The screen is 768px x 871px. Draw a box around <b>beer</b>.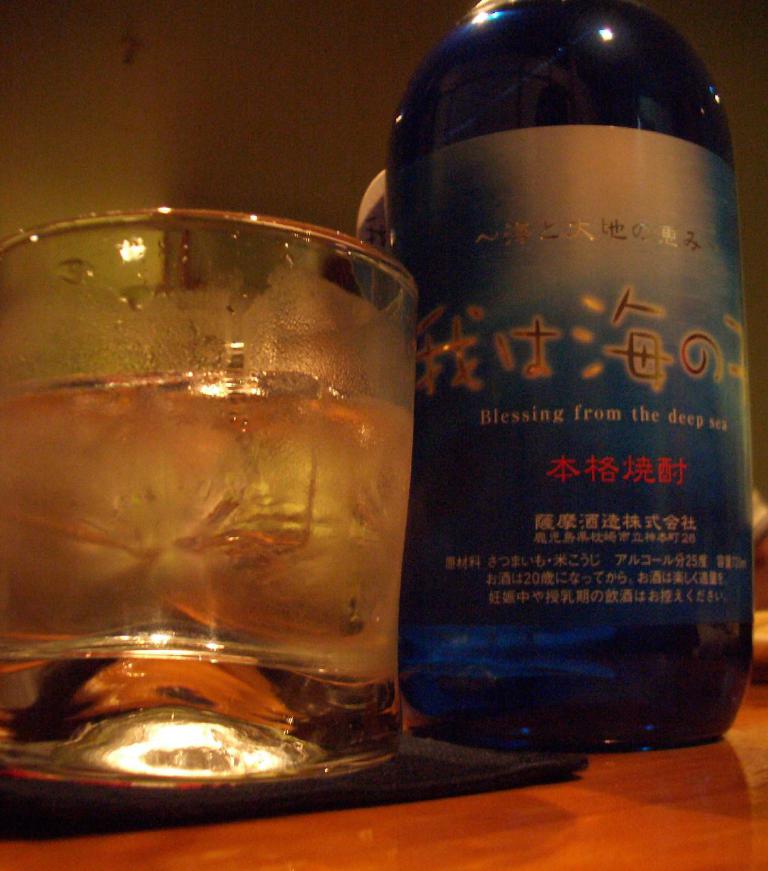
Rect(1, 376, 415, 783).
